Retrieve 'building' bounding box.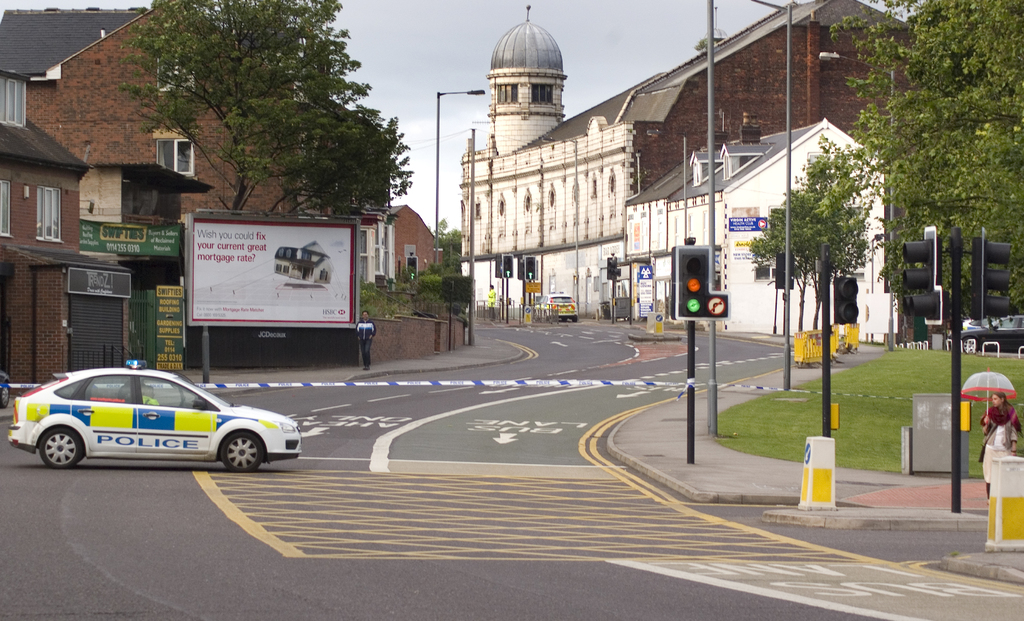
Bounding box: (461, 0, 970, 322).
